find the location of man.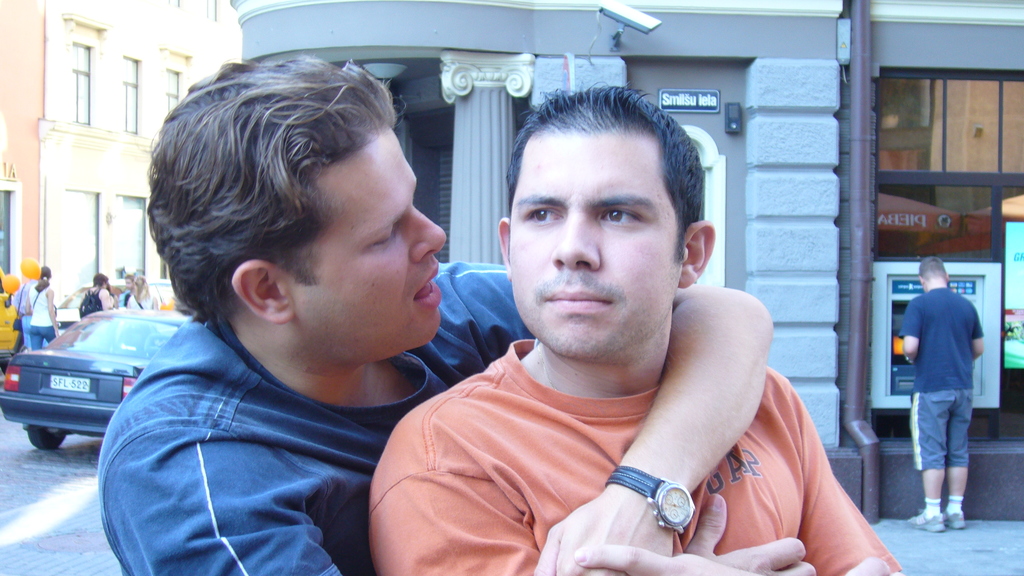
Location: 94:56:813:575.
